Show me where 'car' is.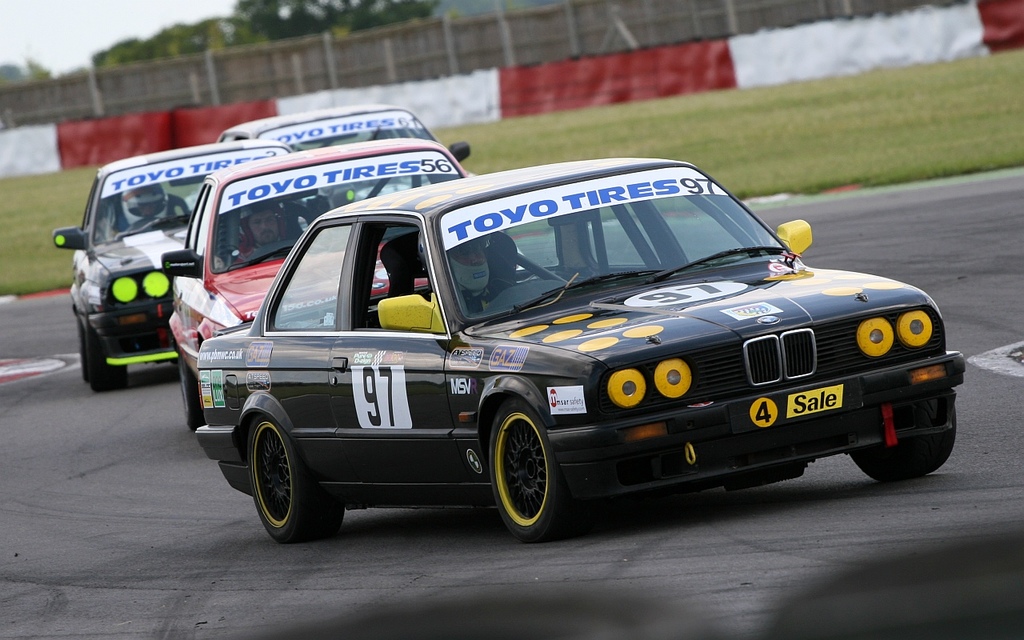
'car' is at crop(214, 109, 478, 188).
